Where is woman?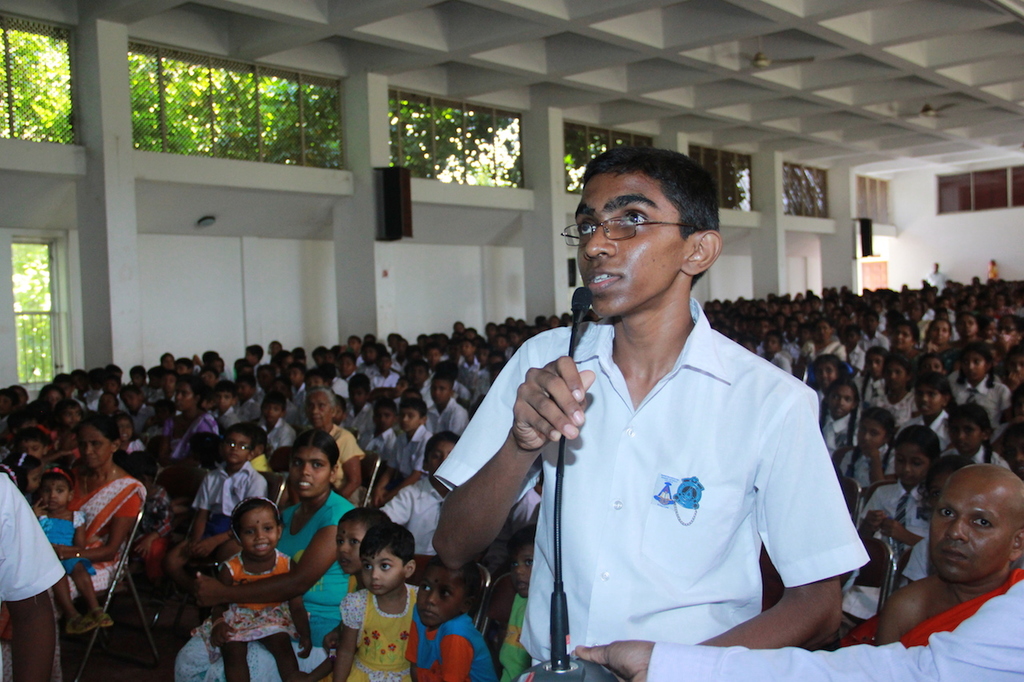
box=[150, 373, 220, 462].
